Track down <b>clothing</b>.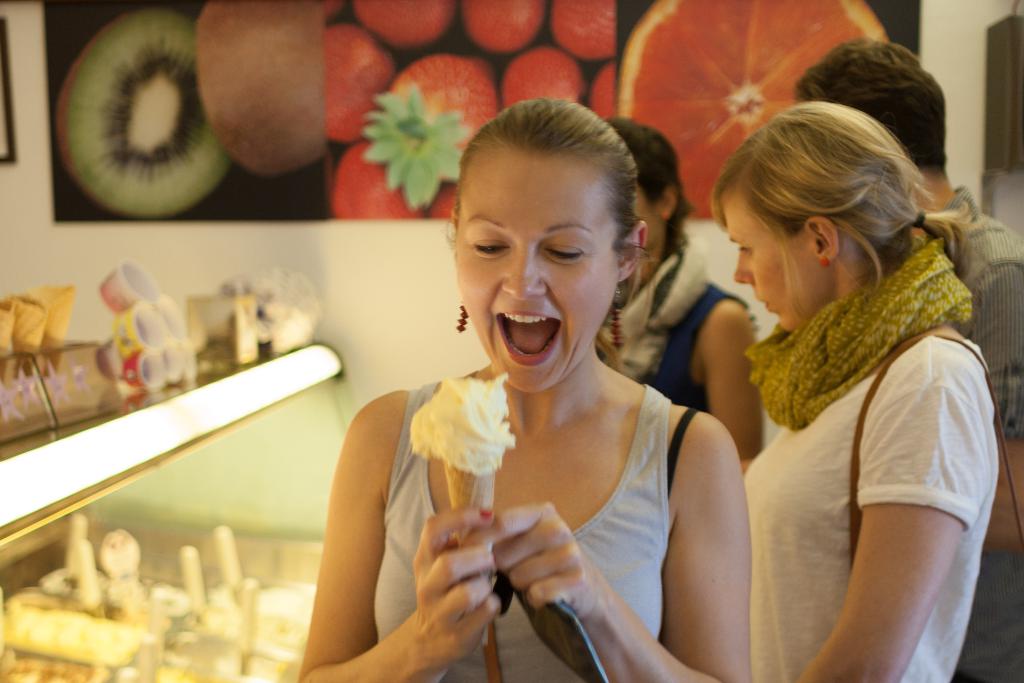
Tracked to BBox(746, 333, 995, 682).
